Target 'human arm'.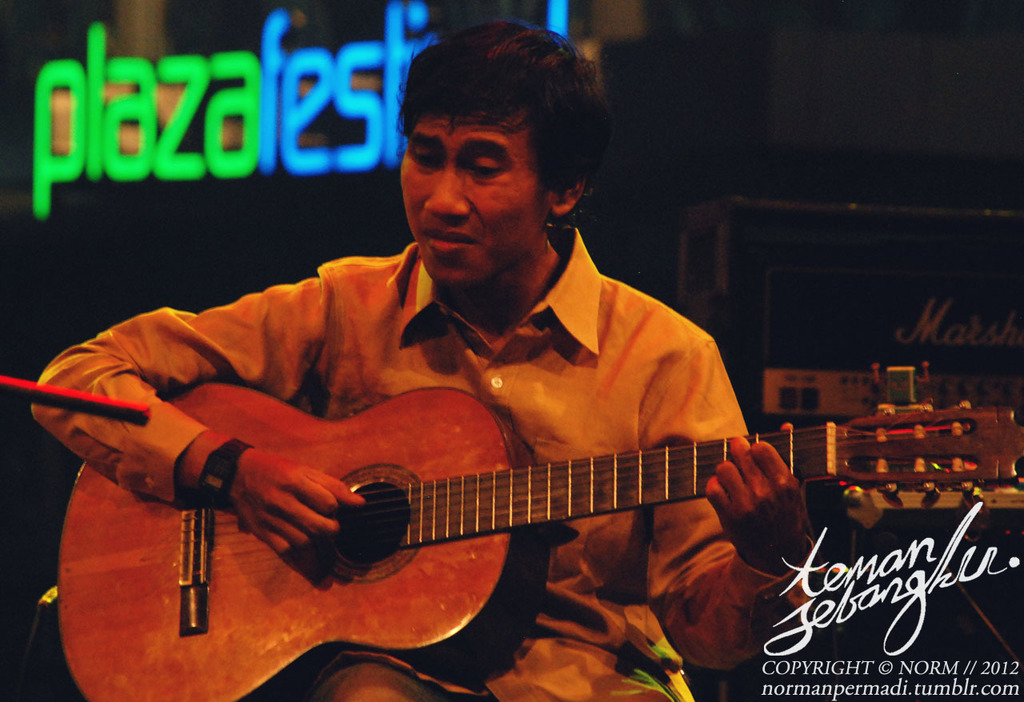
Target region: rect(29, 251, 407, 584).
